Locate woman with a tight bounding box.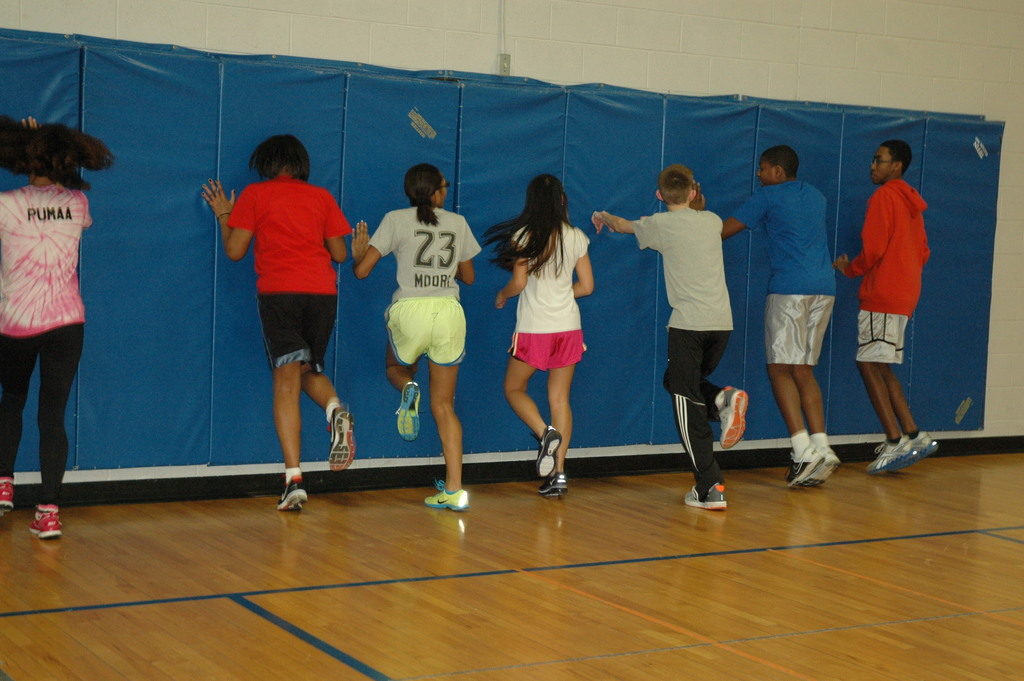
locate(0, 104, 115, 542).
